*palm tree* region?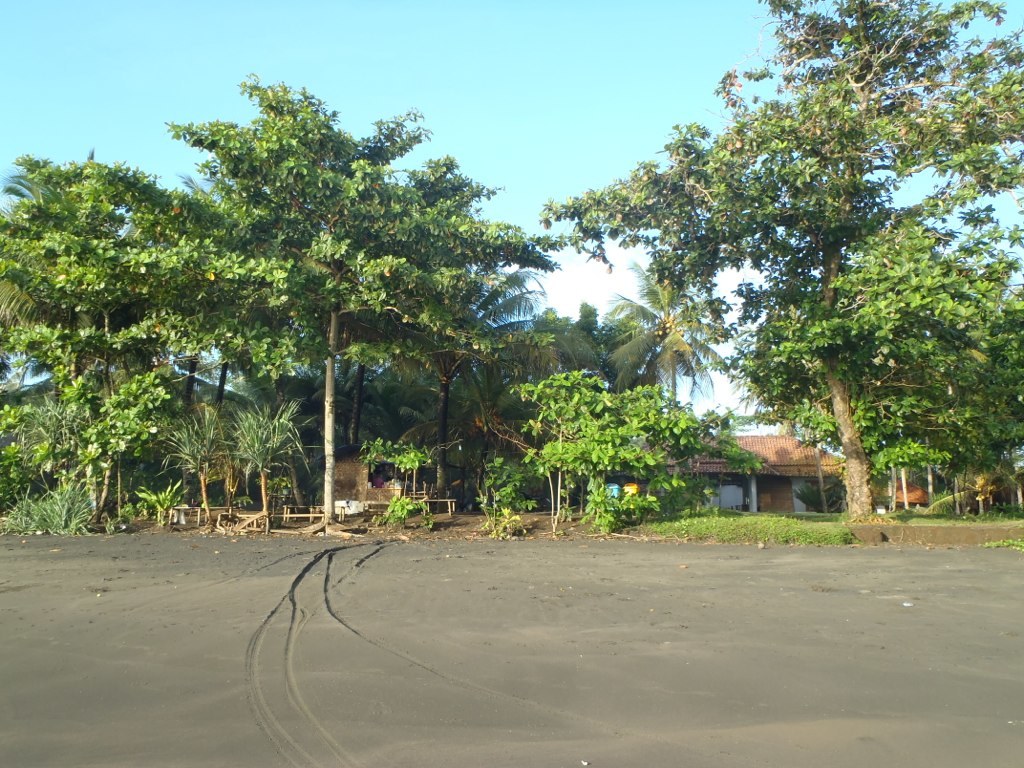
rect(608, 261, 726, 410)
